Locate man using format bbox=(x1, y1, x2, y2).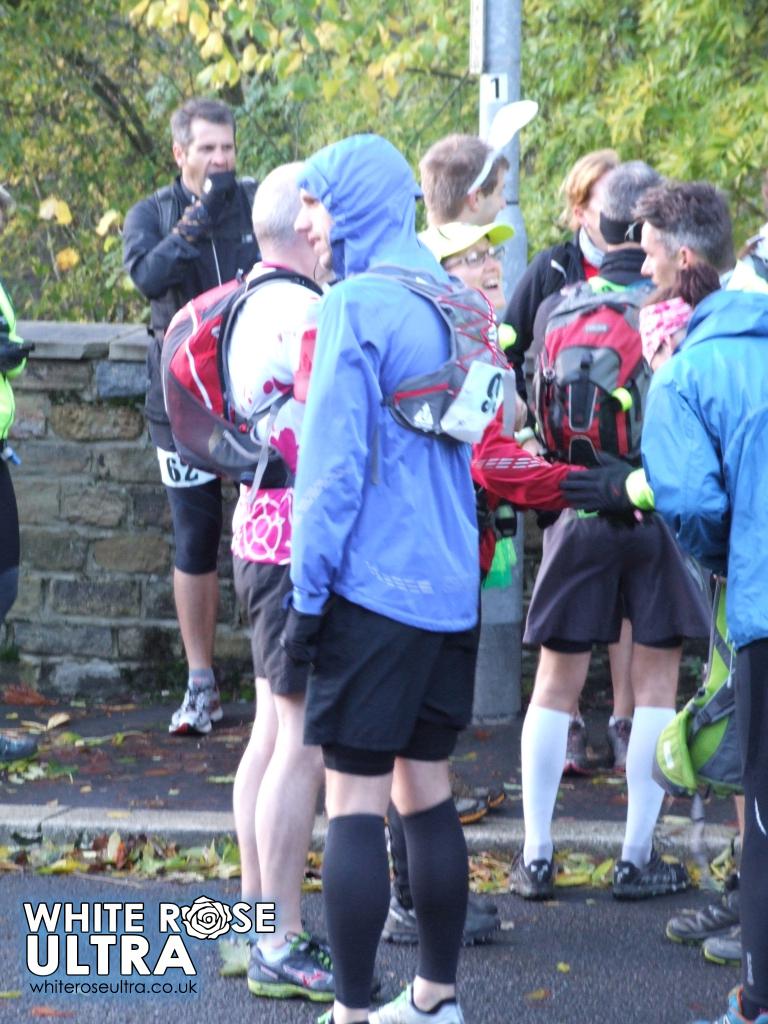
bbox=(625, 185, 767, 290).
